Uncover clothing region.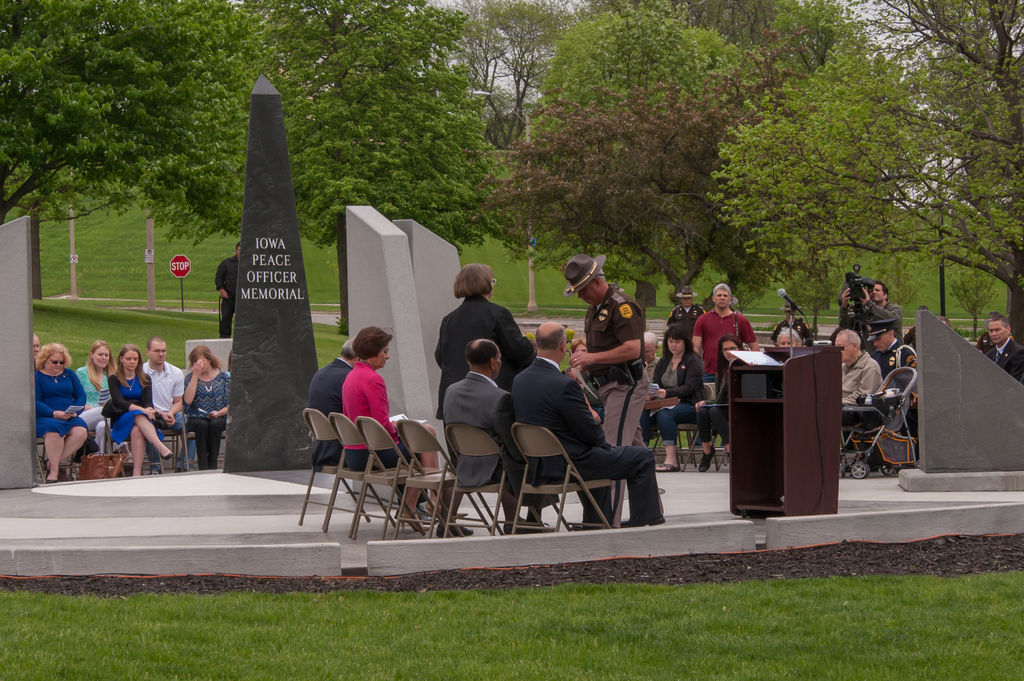
Uncovered: BBox(582, 287, 656, 529).
